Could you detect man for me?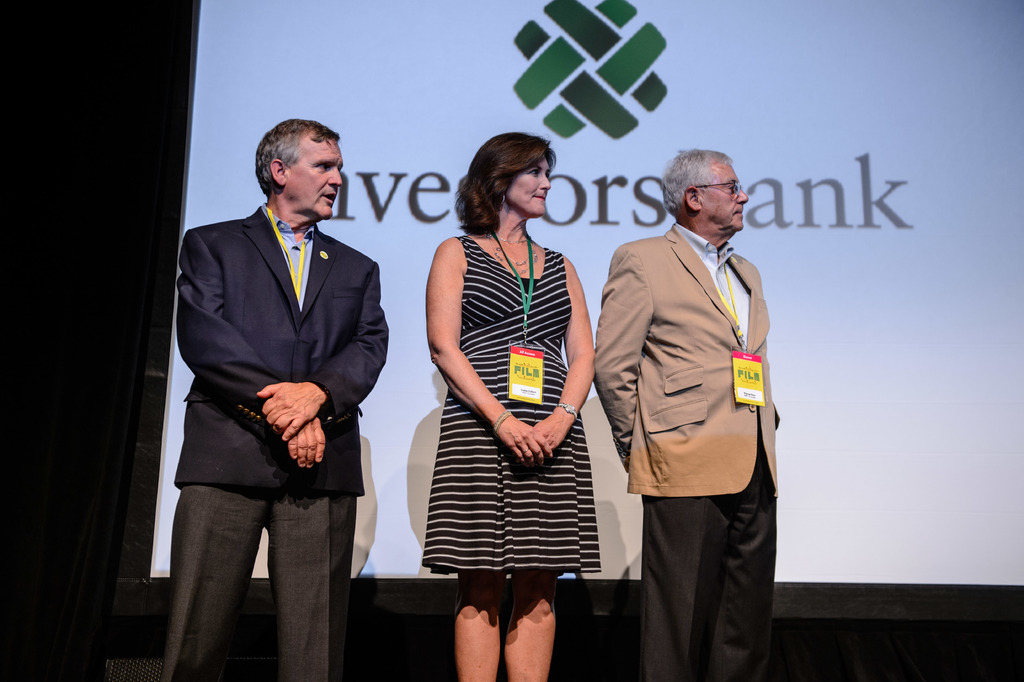
Detection result: box(597, 126, 799, 664).
